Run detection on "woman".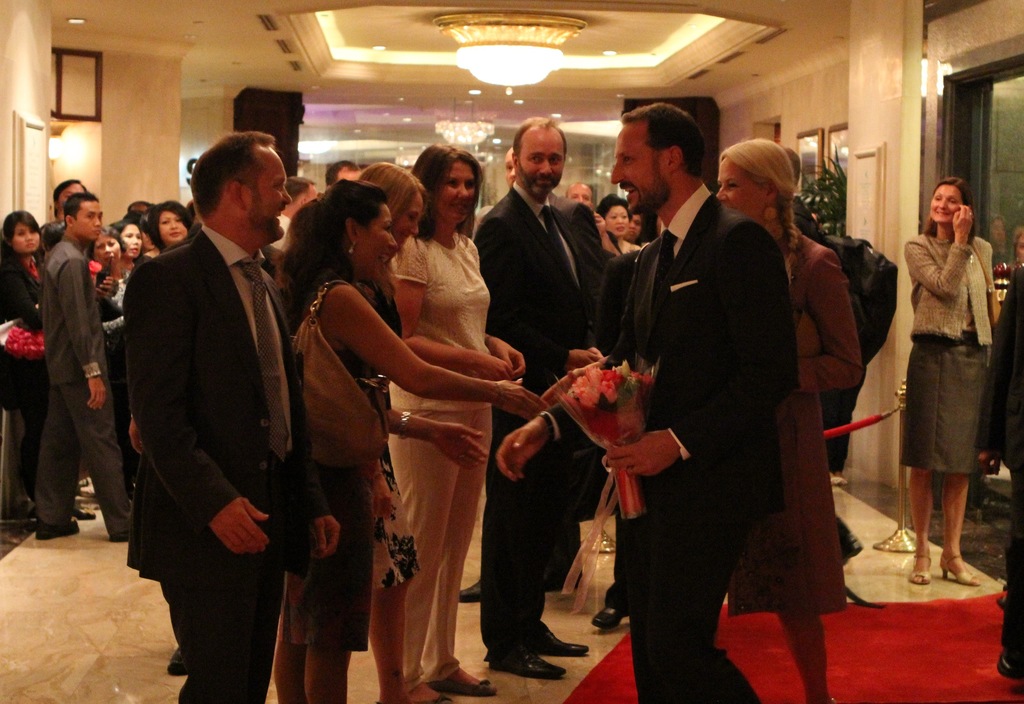
Result: crop(270, 180, 547, 703).
